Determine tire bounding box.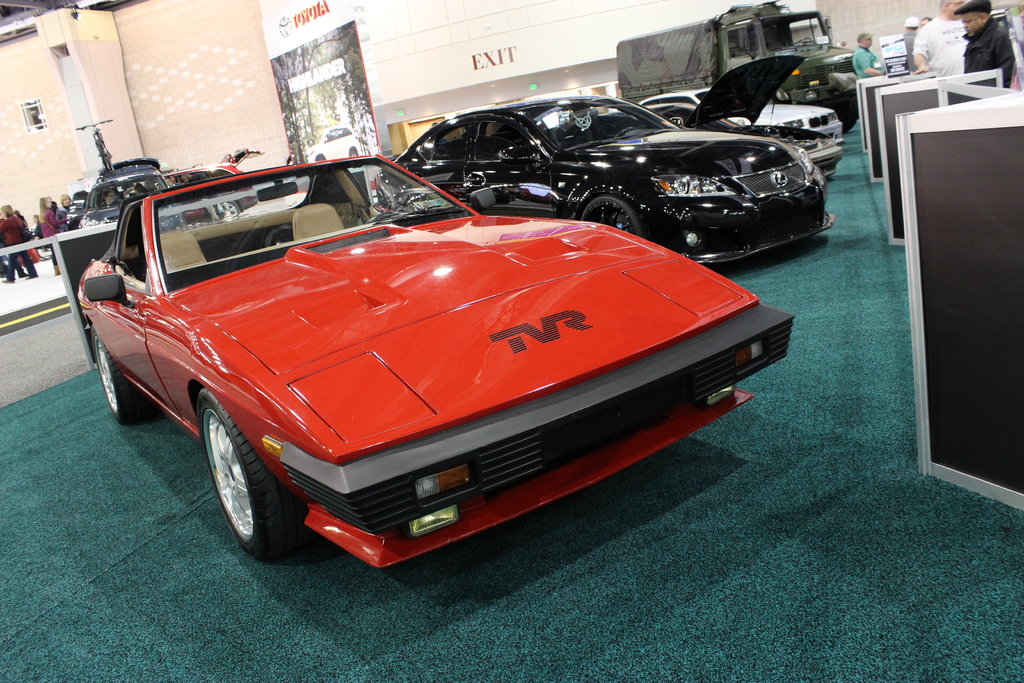
Determined: x1=177 y1=381 x2=286 y2=564.
